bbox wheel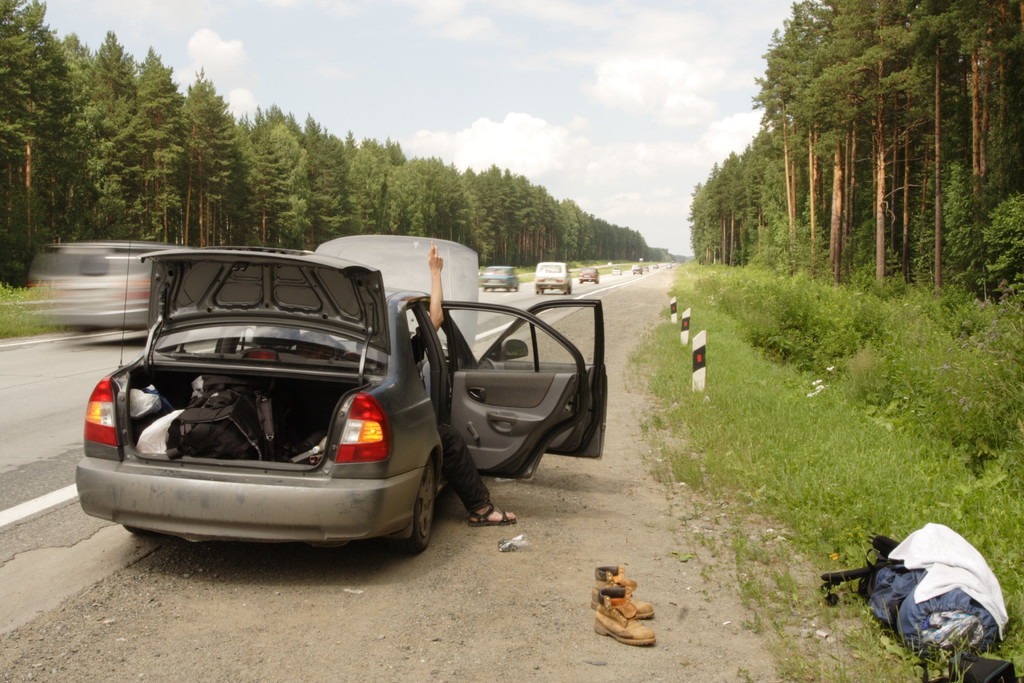
bbox=[569, 288, 573, 293]
